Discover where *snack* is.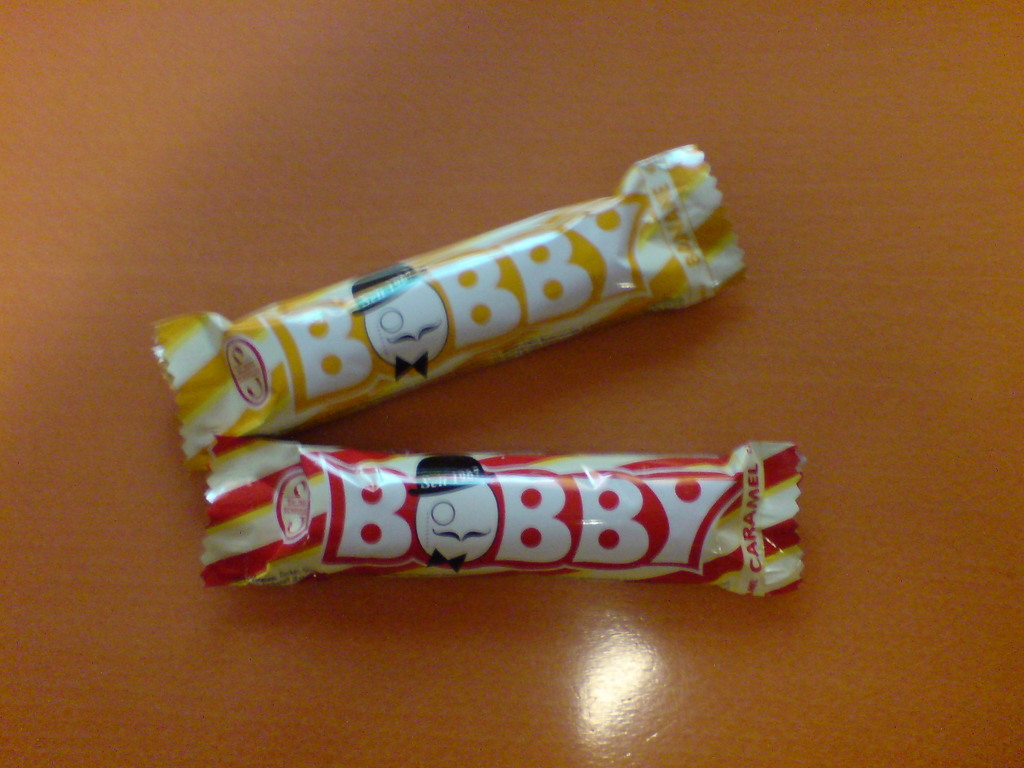
Discovered at [x1=149, y1=143, x2=747, y2=475].
